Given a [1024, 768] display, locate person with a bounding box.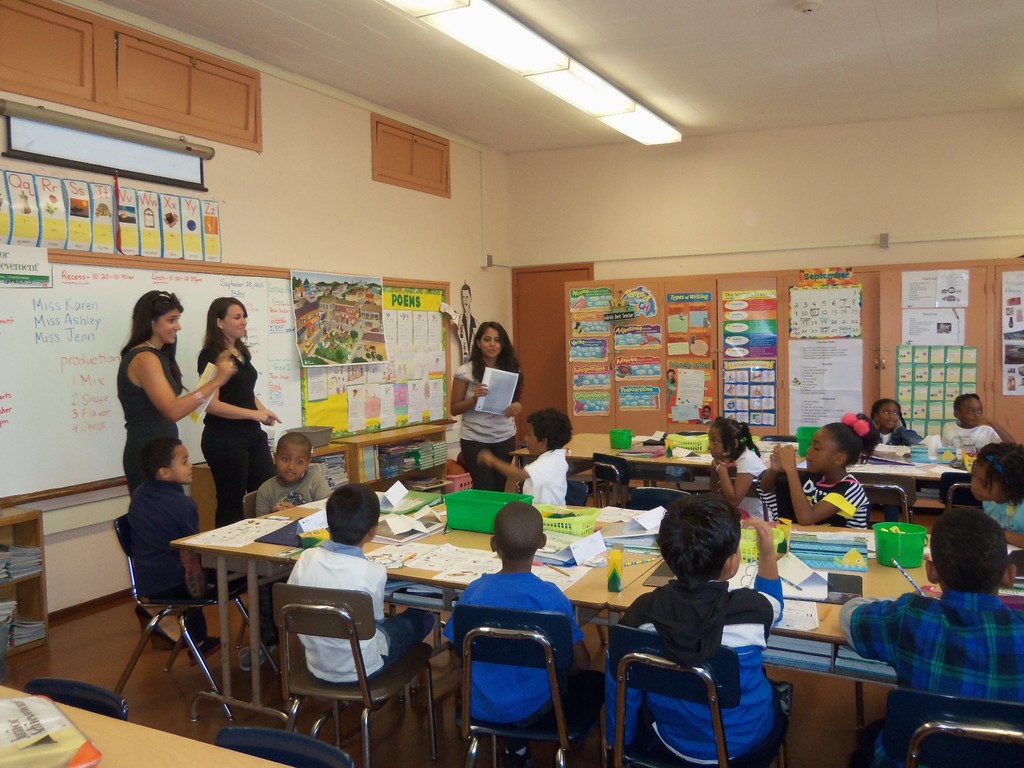
Located: Rect(193, 298, 284, 532).
